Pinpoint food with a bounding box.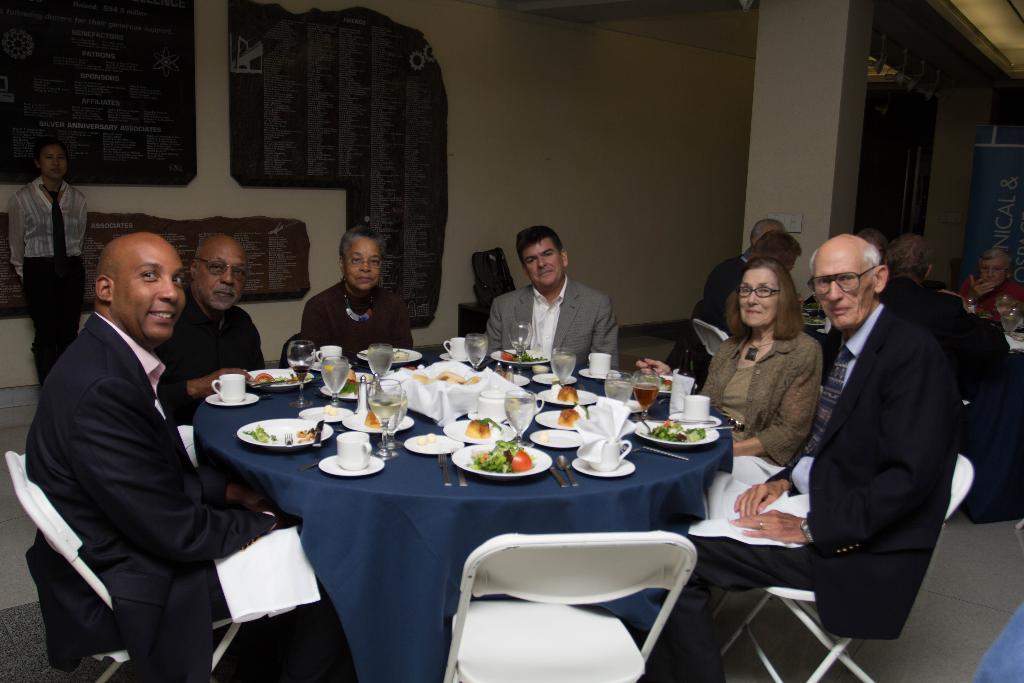
locate(550, 375, 561, 384).
